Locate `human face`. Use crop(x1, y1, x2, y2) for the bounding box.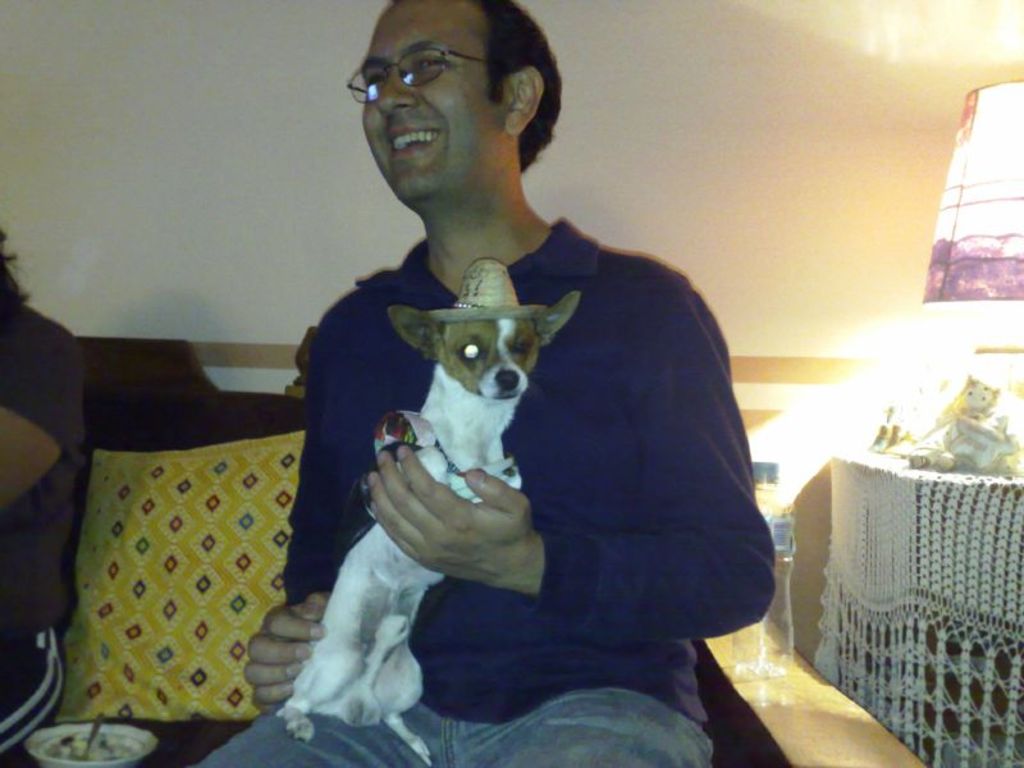
crop(356, 0, 508, 193).
